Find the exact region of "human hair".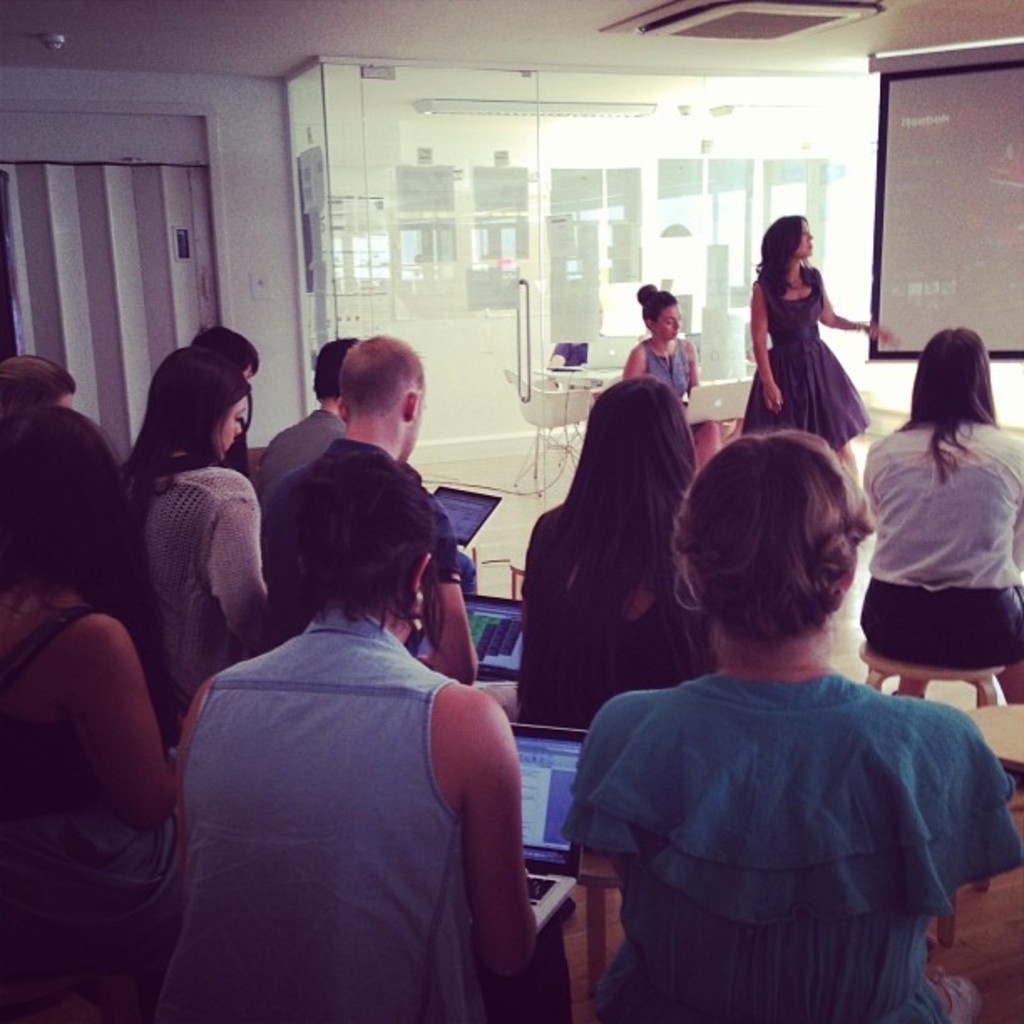
Exact region: [632, 281, 676, 321].
